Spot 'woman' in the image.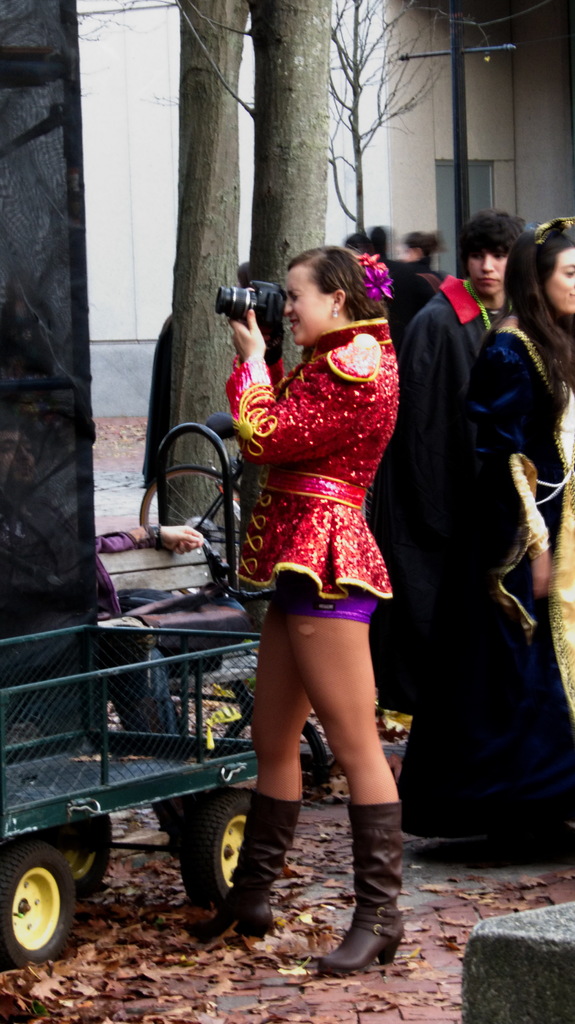
'woman' found at 375:218:574:836.
